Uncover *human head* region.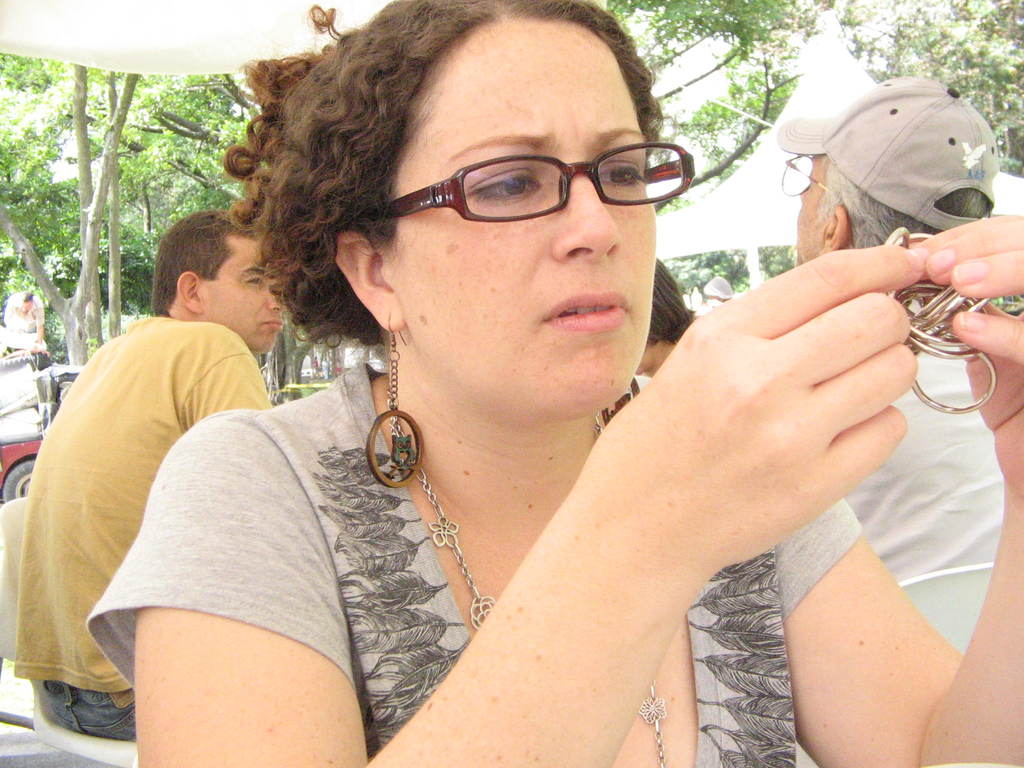
Uncovered: Rect(636, 257, 694, 373).
